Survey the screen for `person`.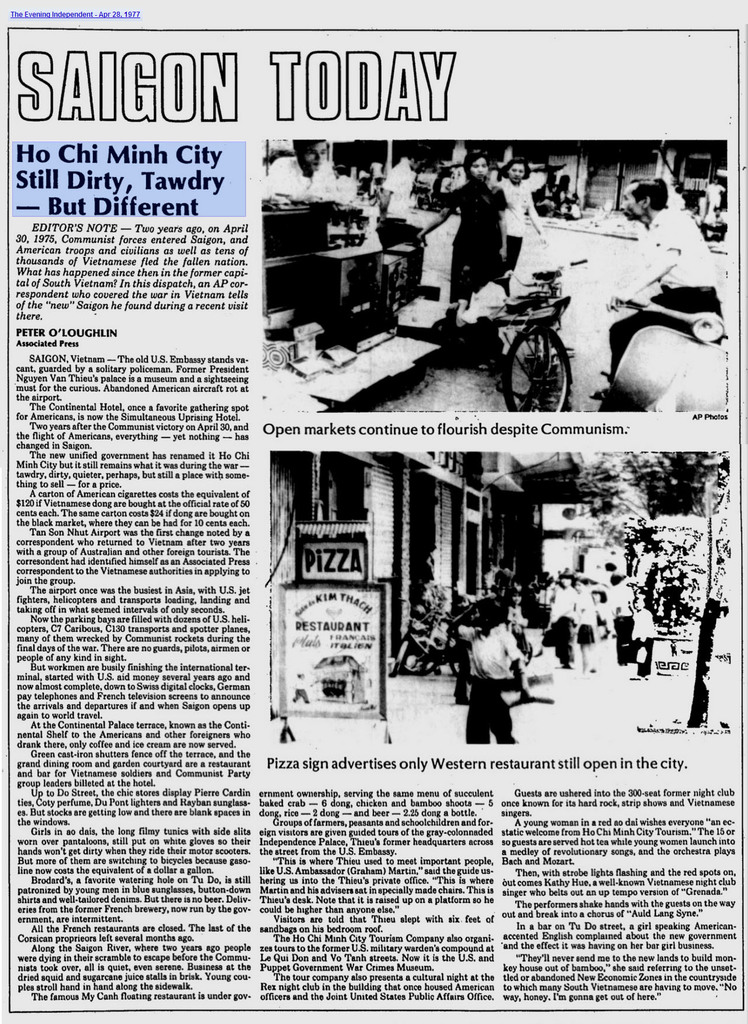
Survey found: l=423, t=158, r=542, b=296.
